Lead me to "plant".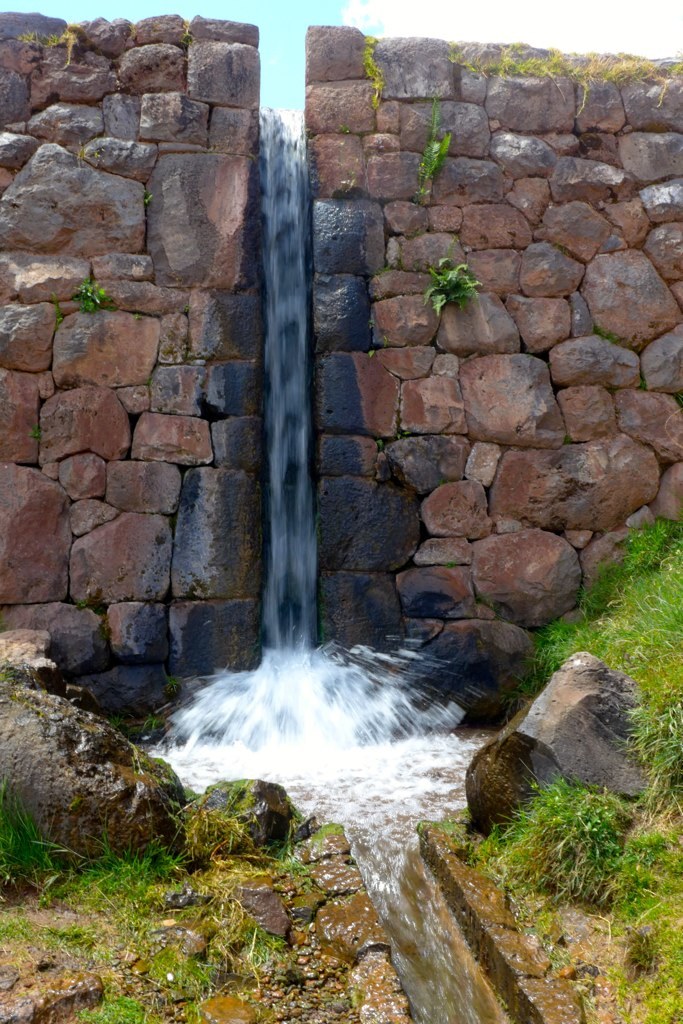
Lead to [left=66, top=278, right=103, bottom=320].
